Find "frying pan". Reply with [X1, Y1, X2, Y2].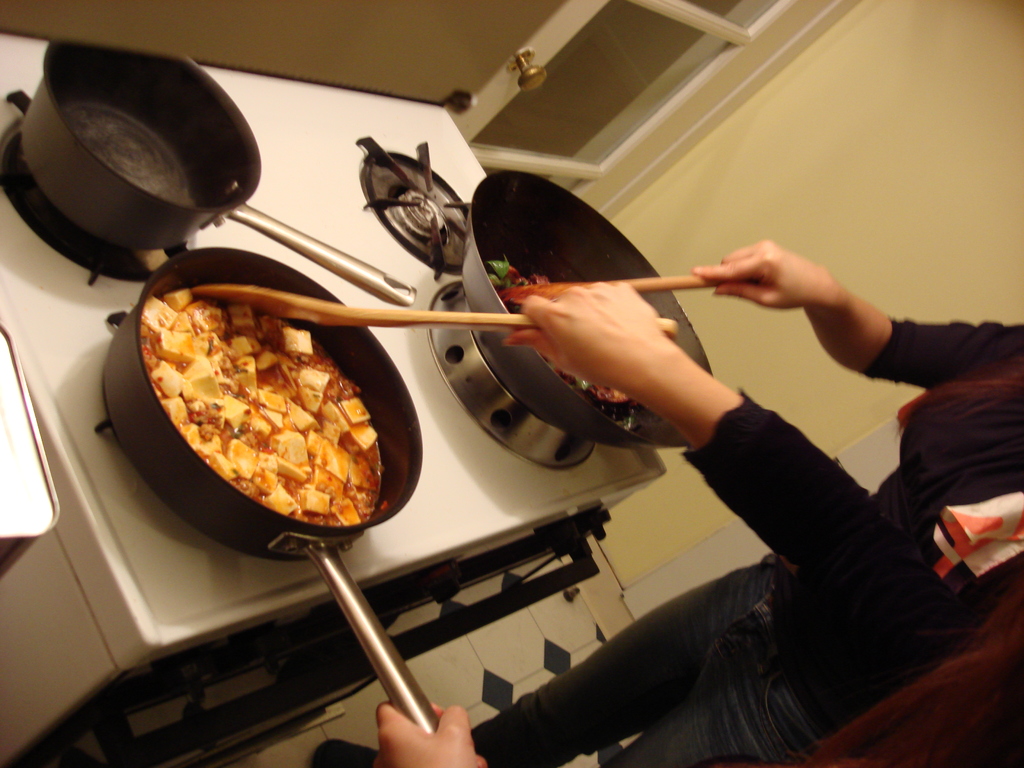
[112, 248, 433, 728].
